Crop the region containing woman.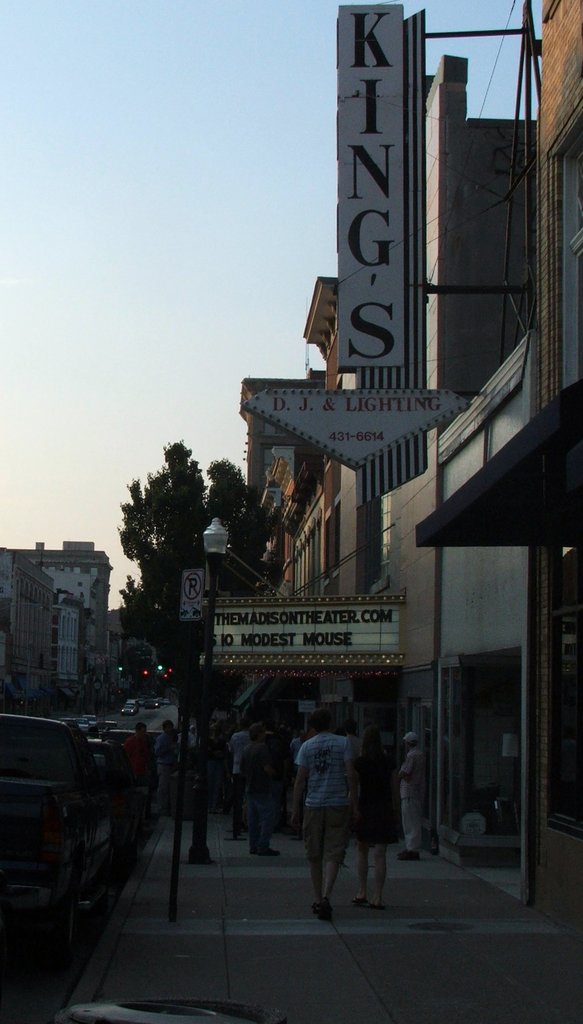
Crop region: <bbox>340, 701, 413, 905</bbox>.
